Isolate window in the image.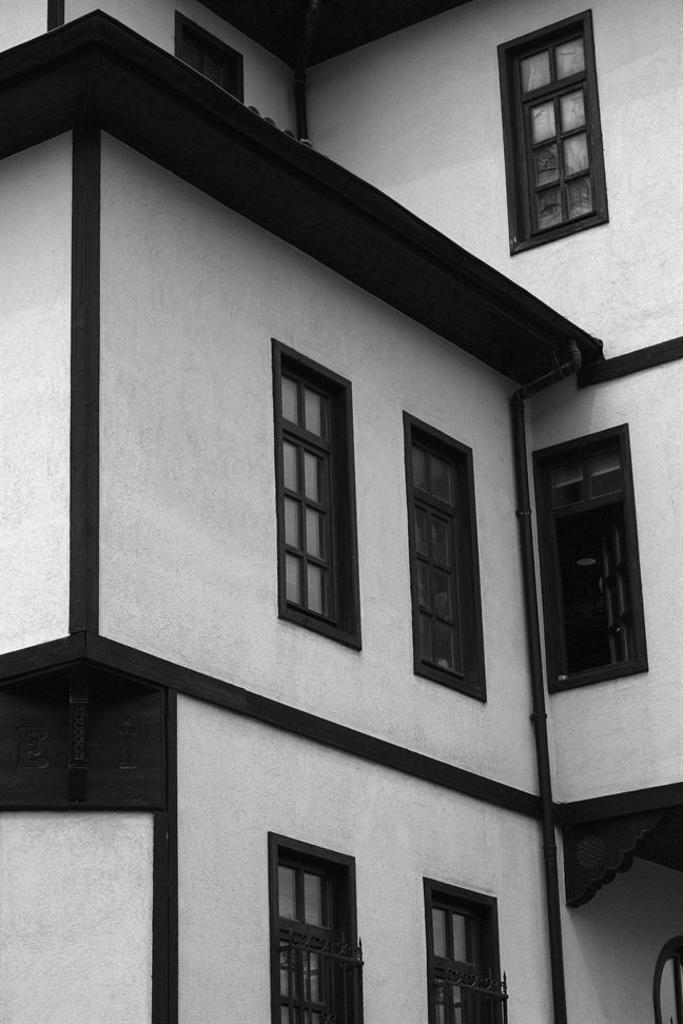
Isolated region: rect(495, 11, 612, 254).
